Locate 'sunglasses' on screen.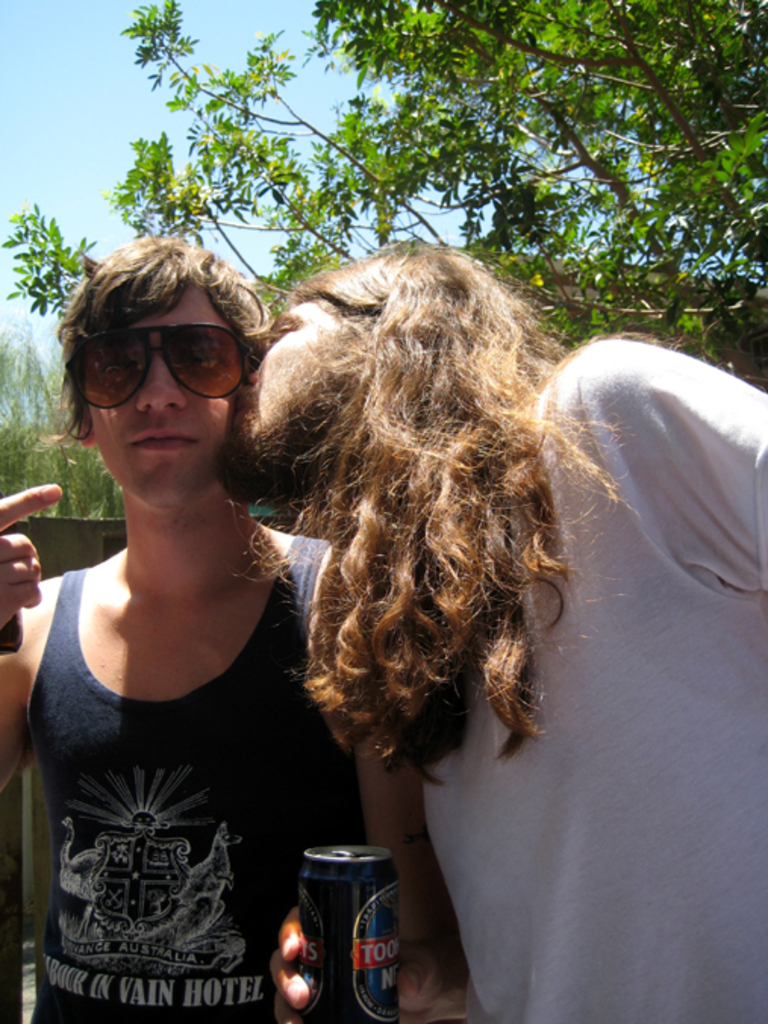
On screen at 65 321 261 407.
